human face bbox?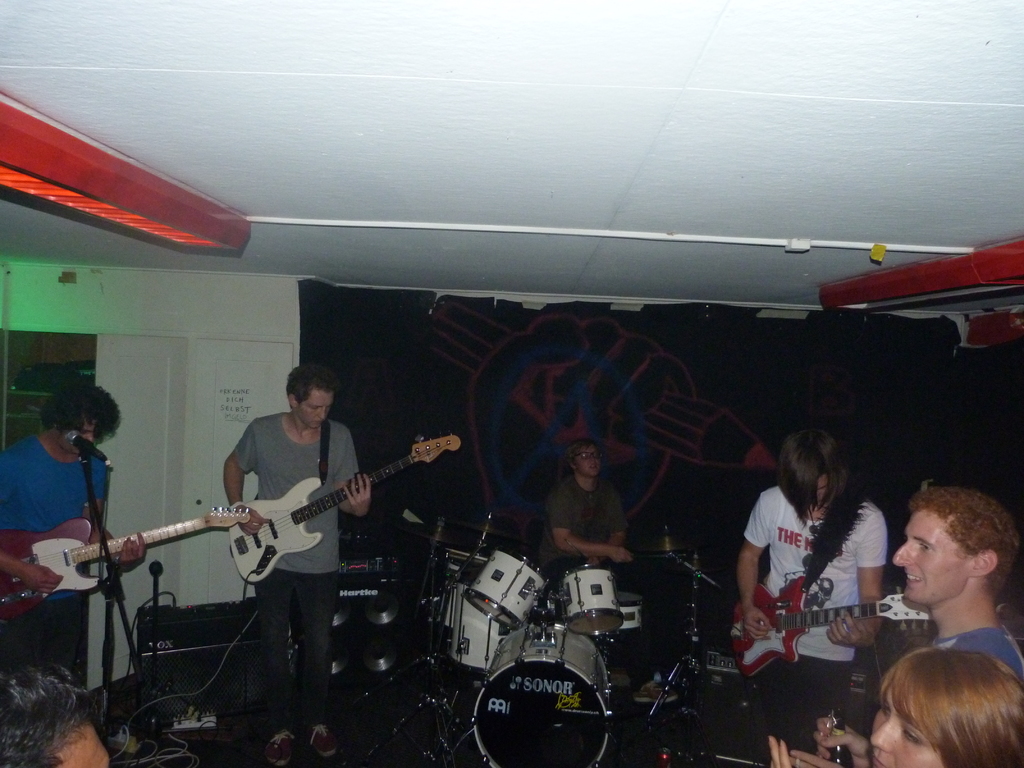
(300,389,334,428)
